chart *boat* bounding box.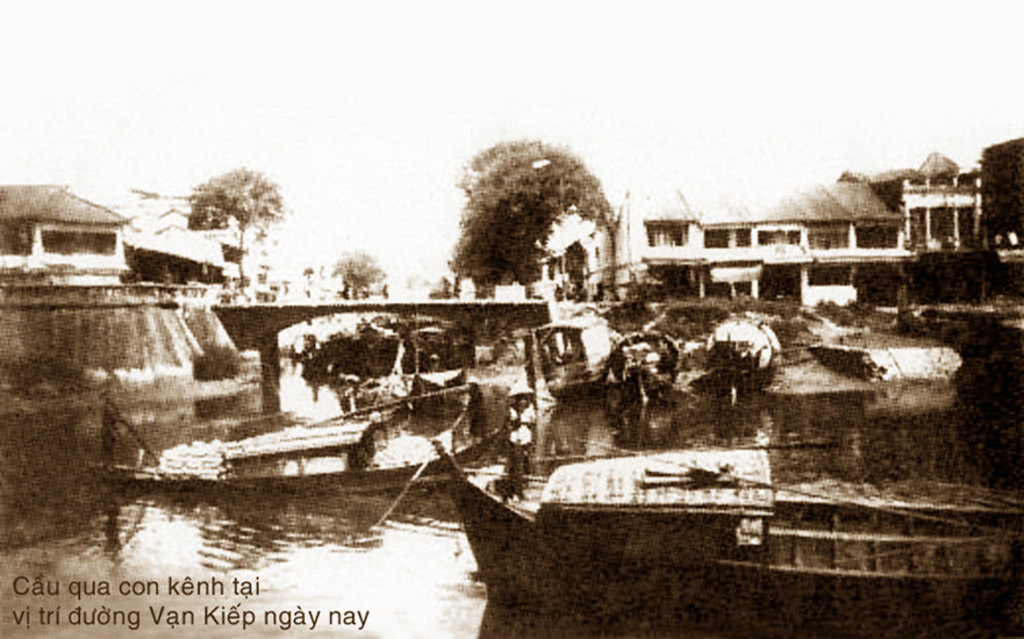
Charted: (x1=98, y1=394, x2=487, y2=500).
